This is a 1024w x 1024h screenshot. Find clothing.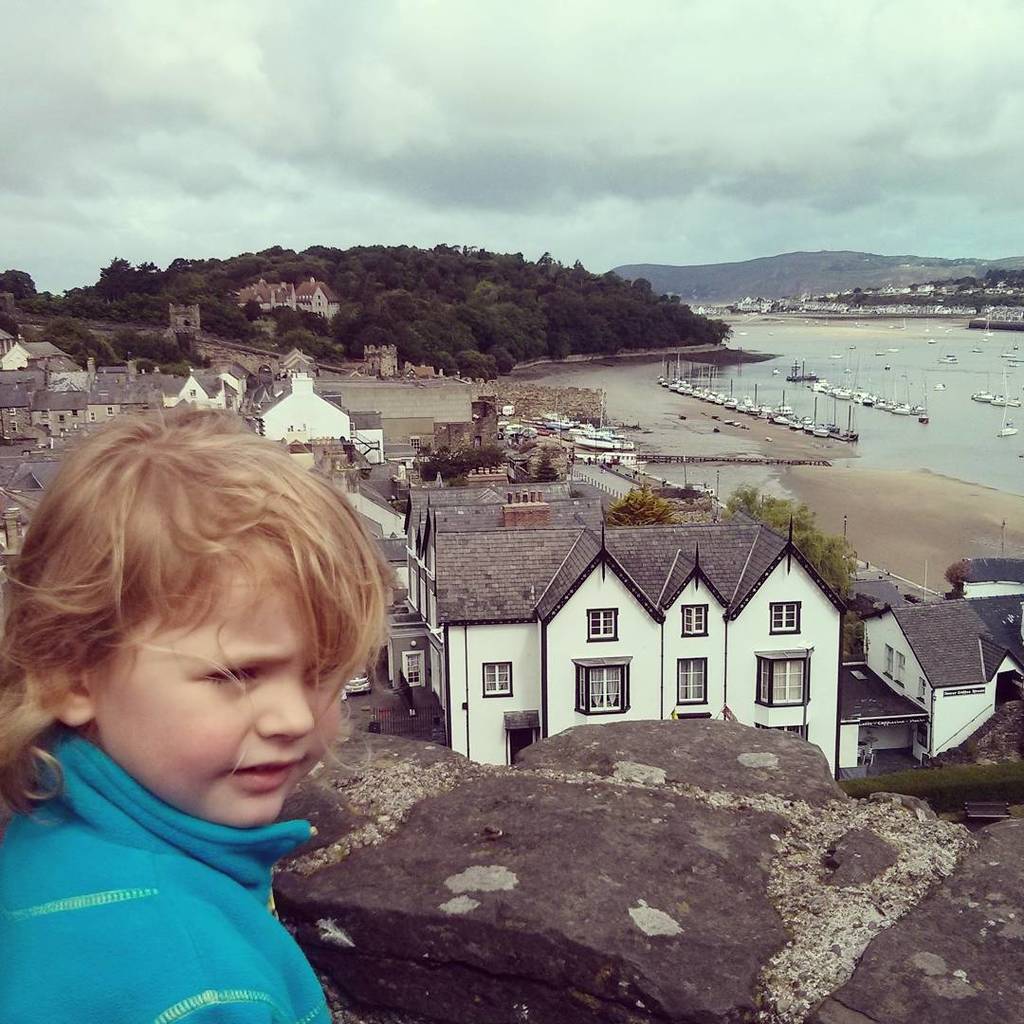
Bounding box: crop(0, 723, 337, 1023).
